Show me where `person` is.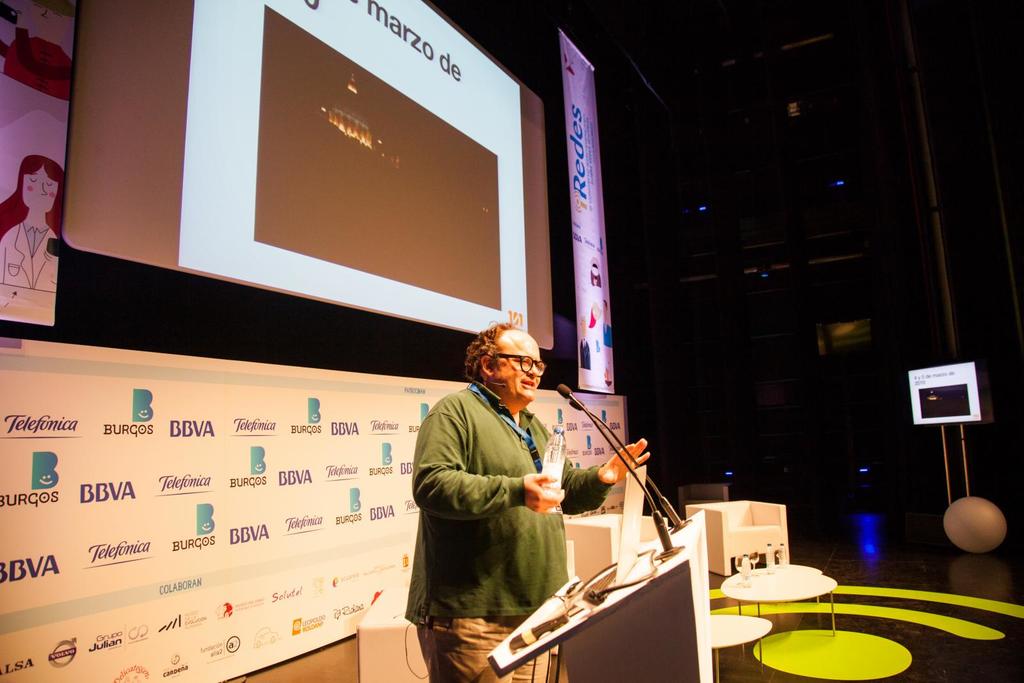
`person` is at {"left": 414, "top": 307, "right": 591, "bottom": 665}.
